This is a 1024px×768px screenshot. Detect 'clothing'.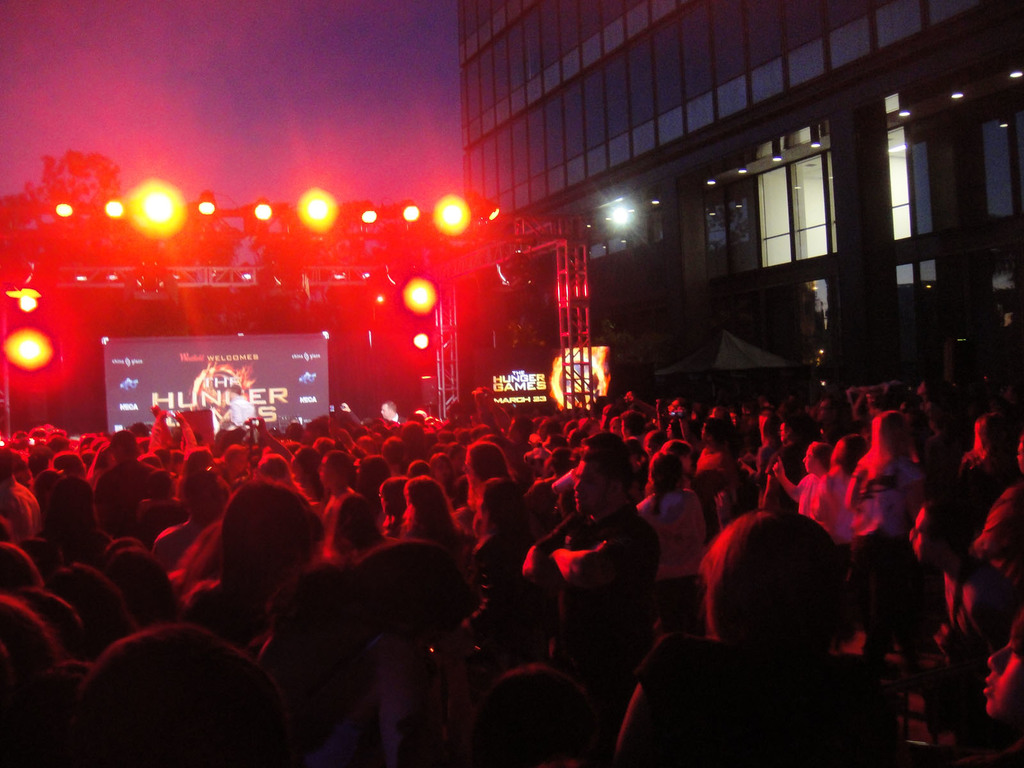
{"left": 319, "top": 487, "right": 378, "bottom": 554}.
